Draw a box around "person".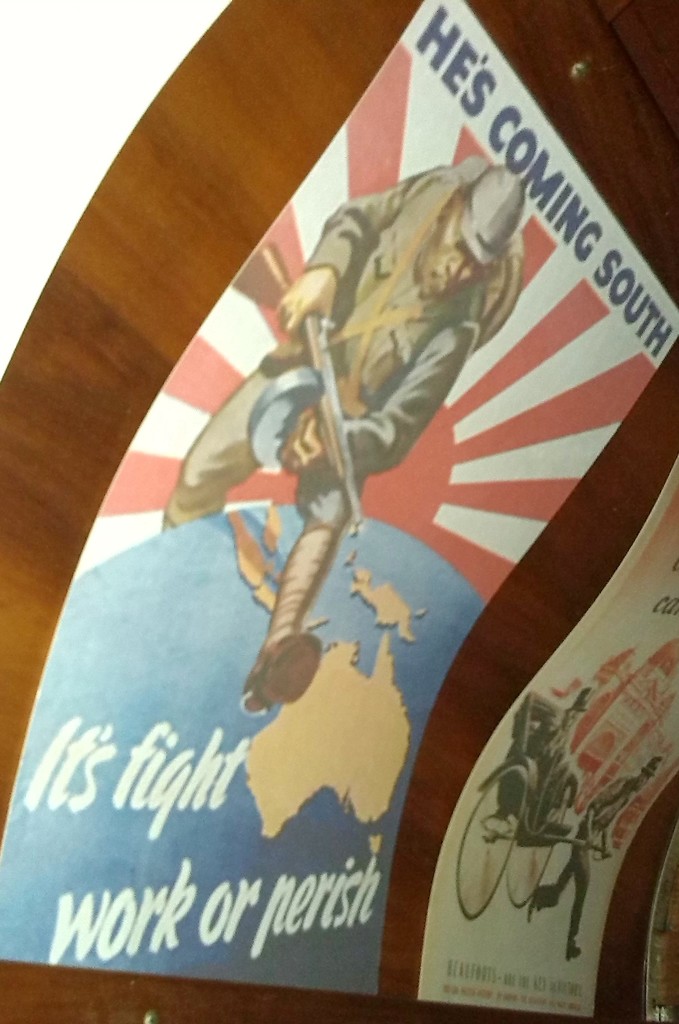
(523,750,668,969).
